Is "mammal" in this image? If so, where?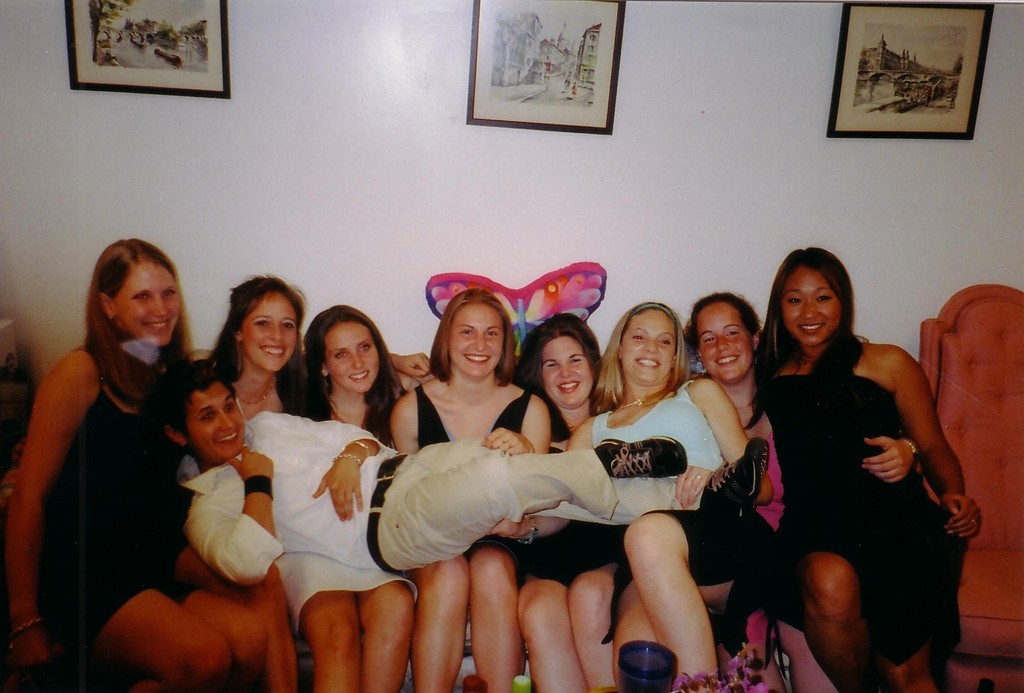
Yes, at box=[277, 306, 420, 692].
